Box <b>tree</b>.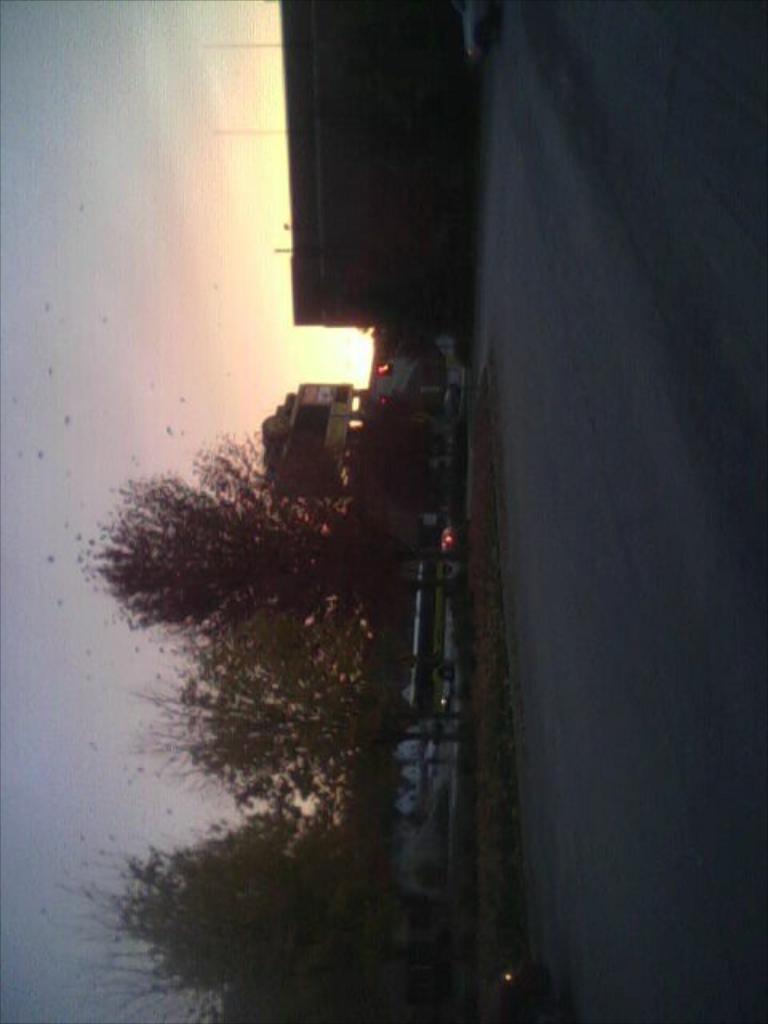
<bbox>74, 800, 432, 1022</bbox>.
